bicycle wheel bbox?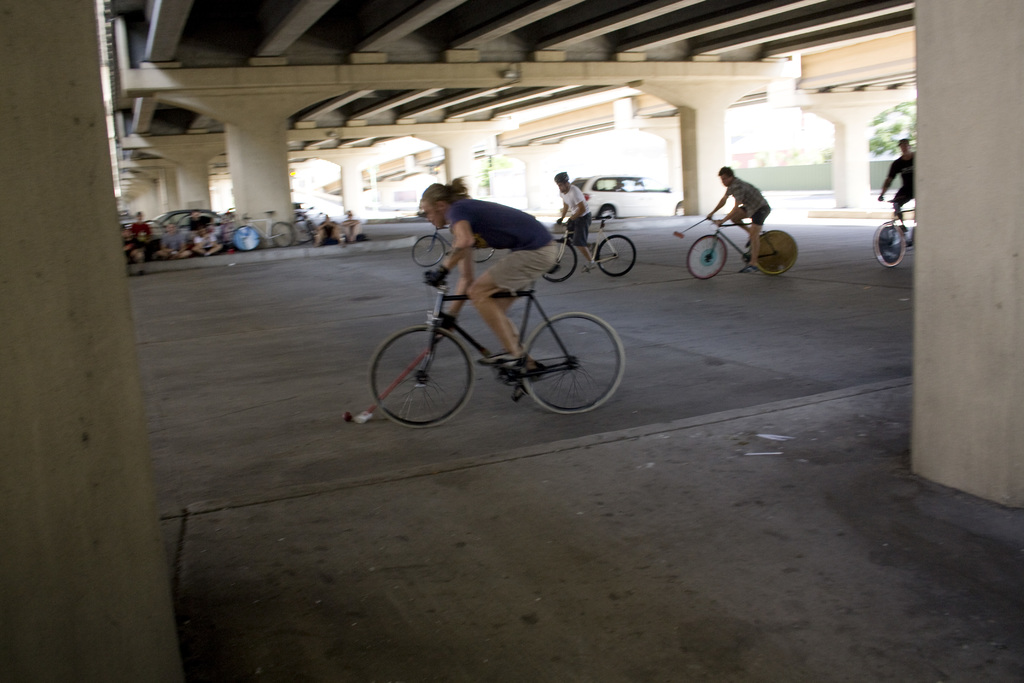
region(266, 216, 299, 249)
